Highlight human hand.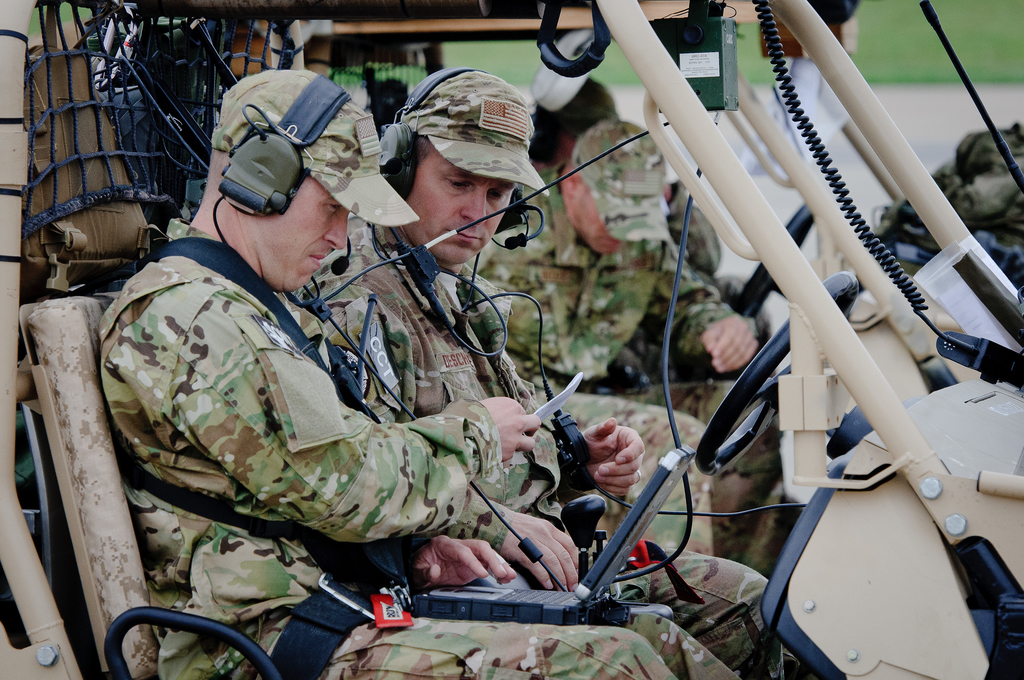
Highlighted region: [x1=580, y1=417, x2=647, y2=501].
